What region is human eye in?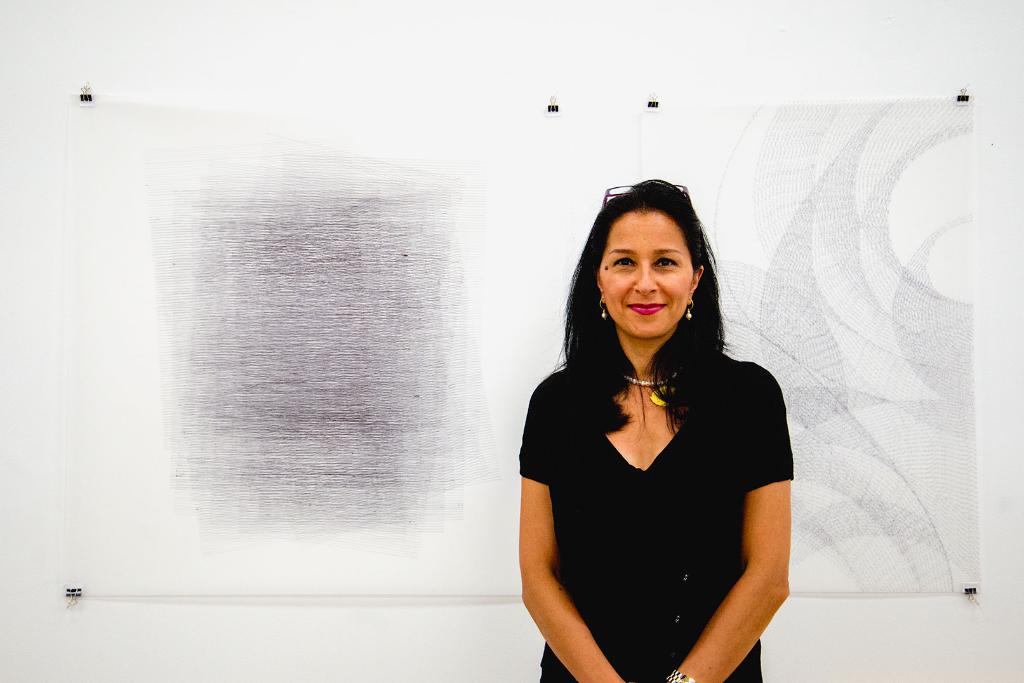
bbox=[657, 256, 684, 271].
